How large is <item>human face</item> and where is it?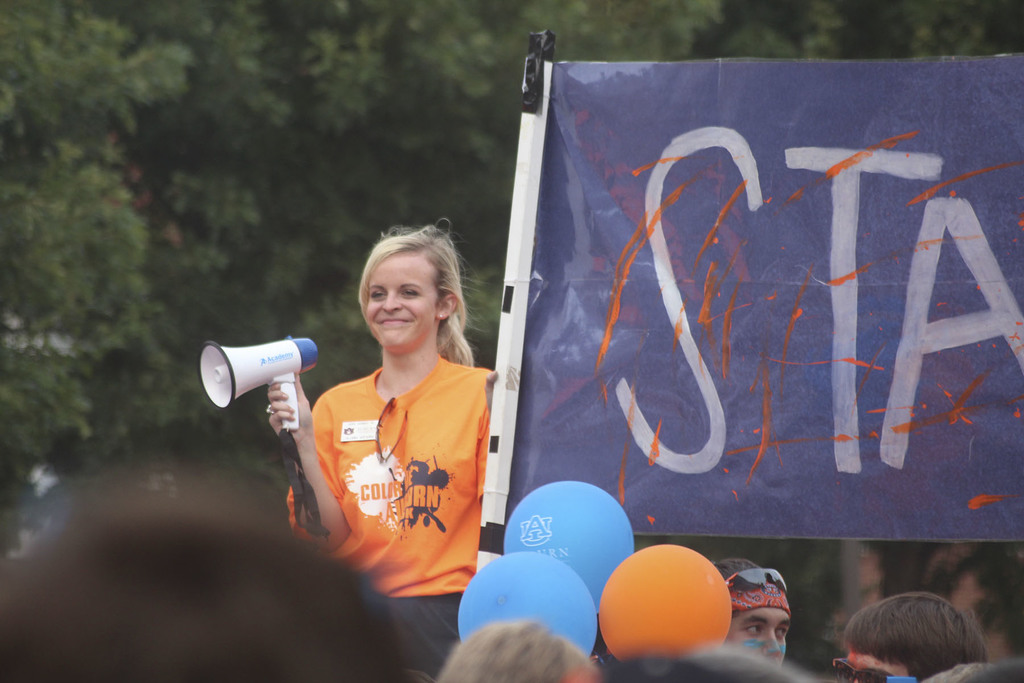
Bounding box: select_region(844, 650, 908, 682).
